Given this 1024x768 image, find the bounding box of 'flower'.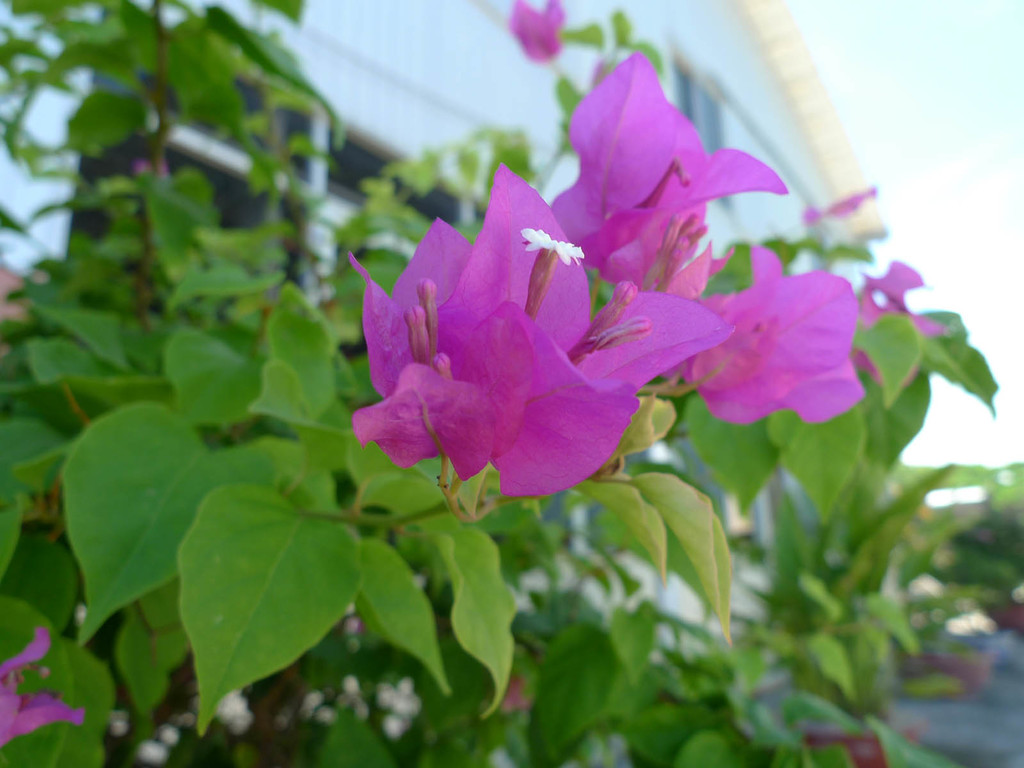
box(547, 54, 783, 283).
